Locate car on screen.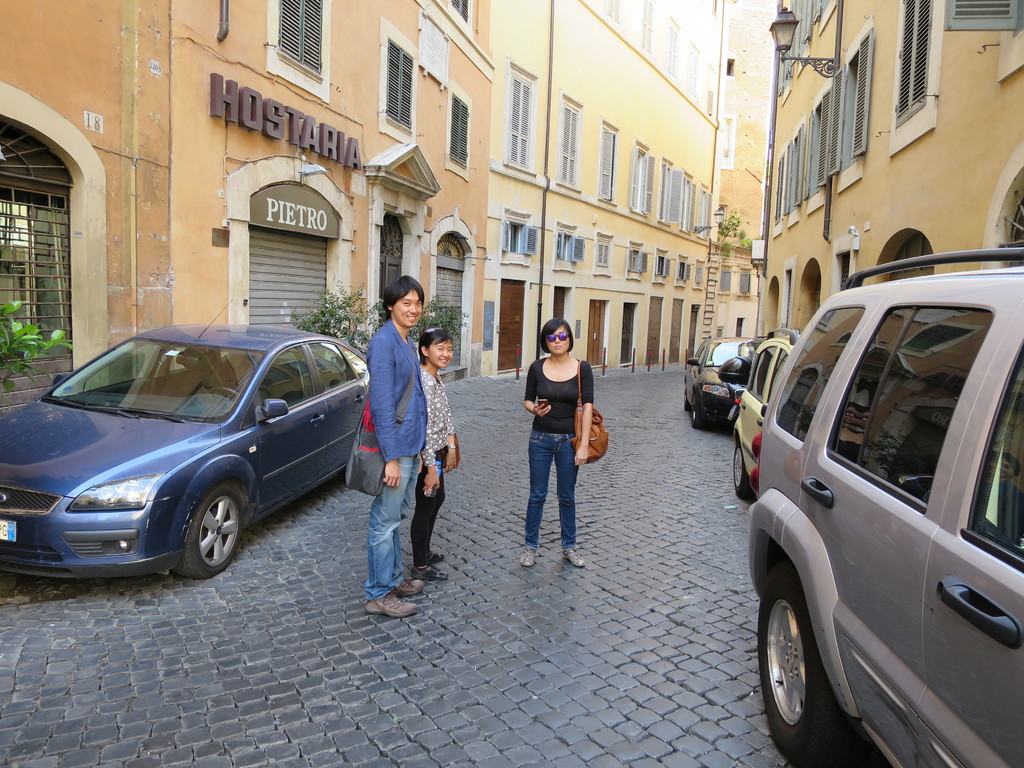
On screen at bbox(747, 247, 1023, 767).
